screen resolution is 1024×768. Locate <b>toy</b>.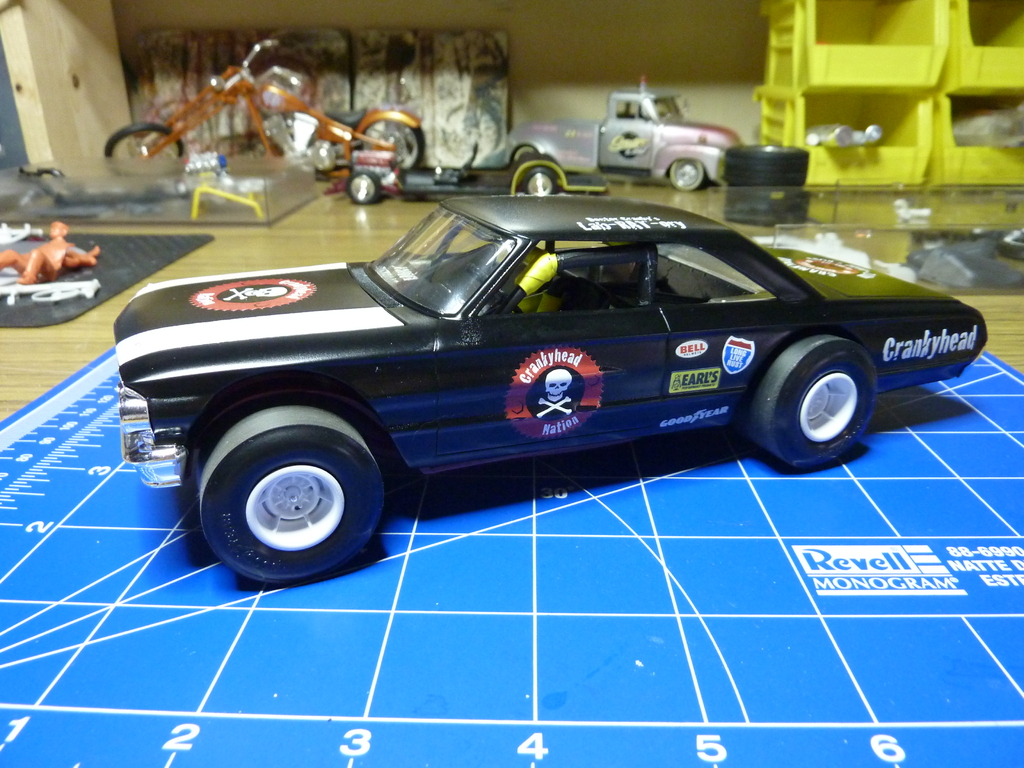
(left=488, top=77, right=771, bottom=198).
